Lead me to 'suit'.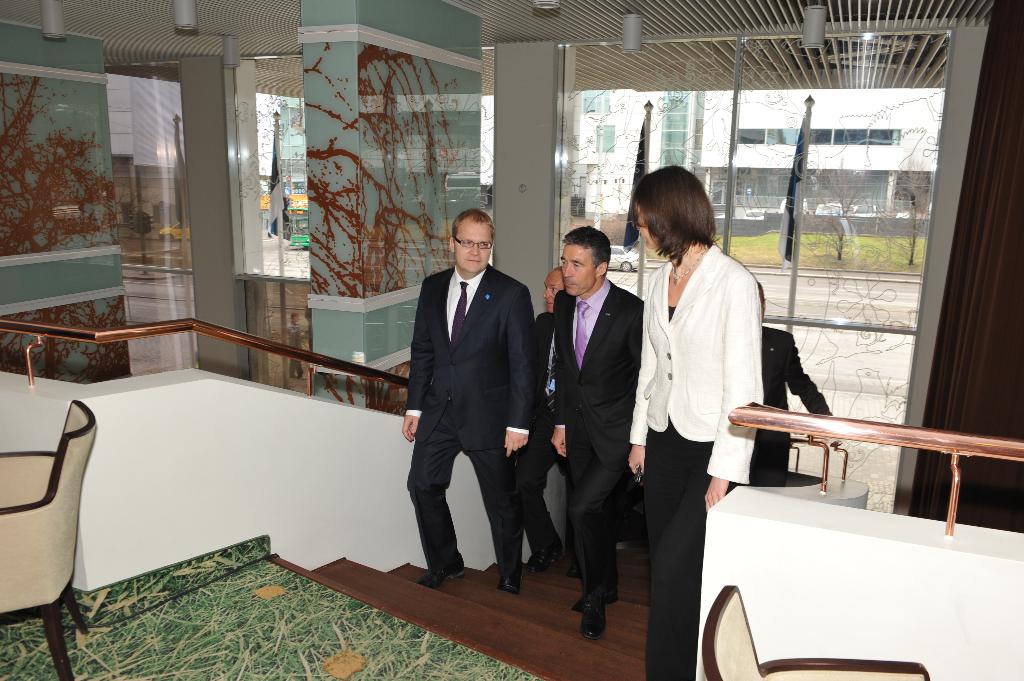
Lead to <box>526,310,577,565</box>.
